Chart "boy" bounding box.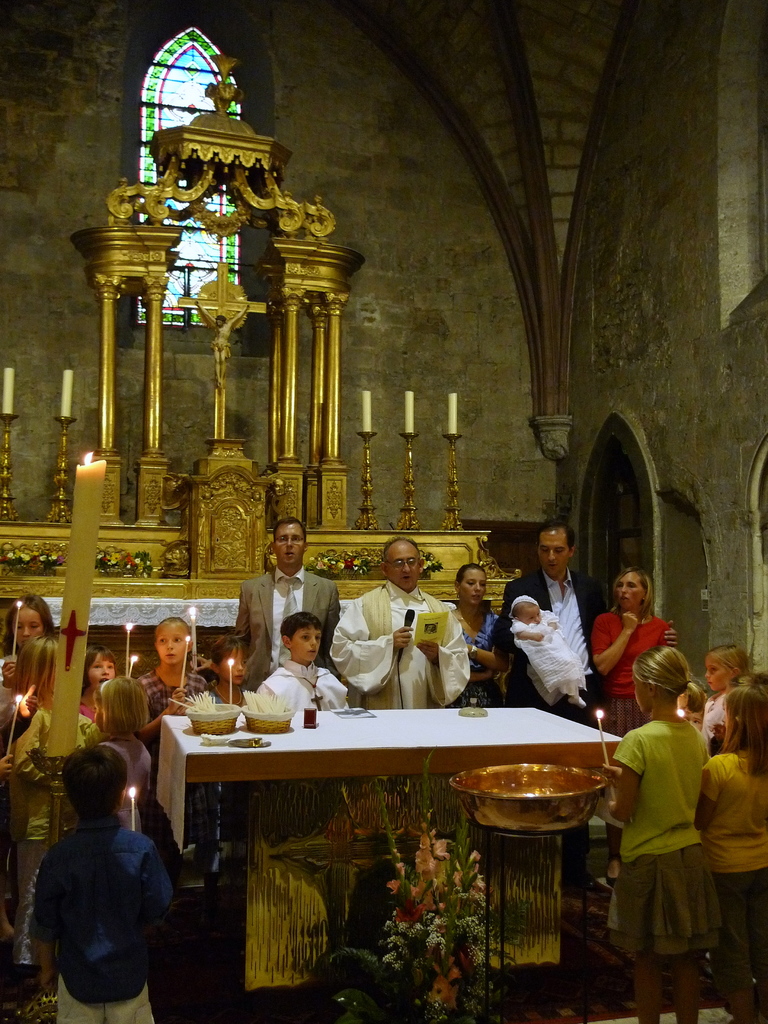
Charted: pyautogui.locateOnScreen(10, 730, 191, 1003).
